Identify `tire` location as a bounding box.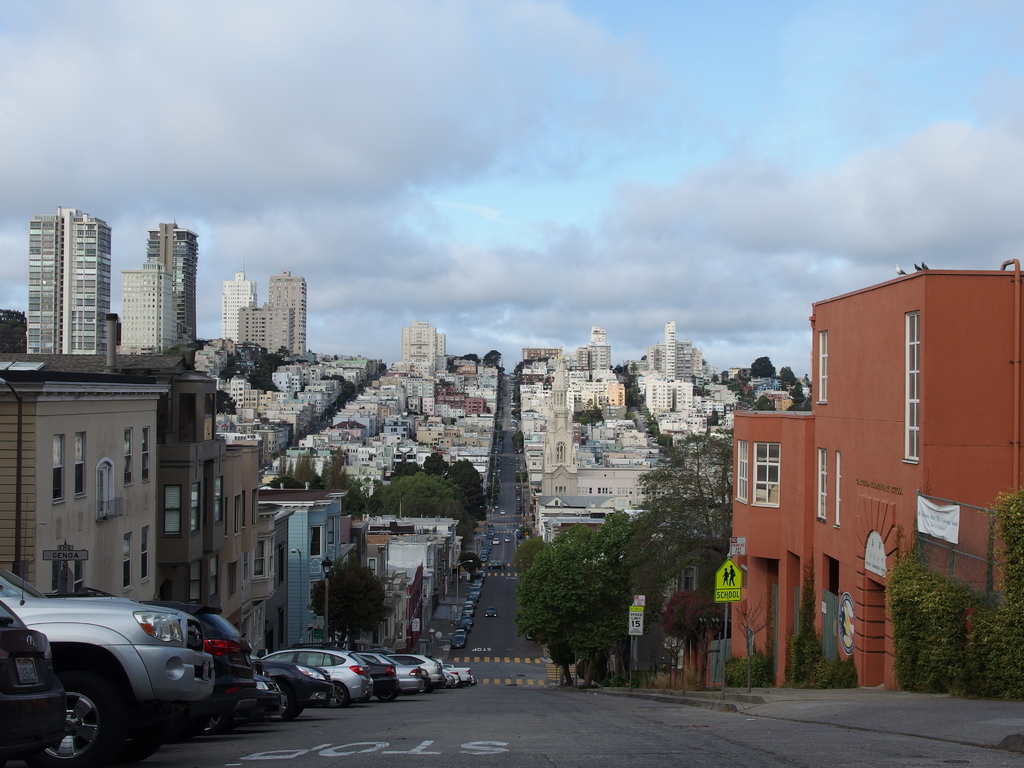
left=329, top=683, right=346, bottom=708.
